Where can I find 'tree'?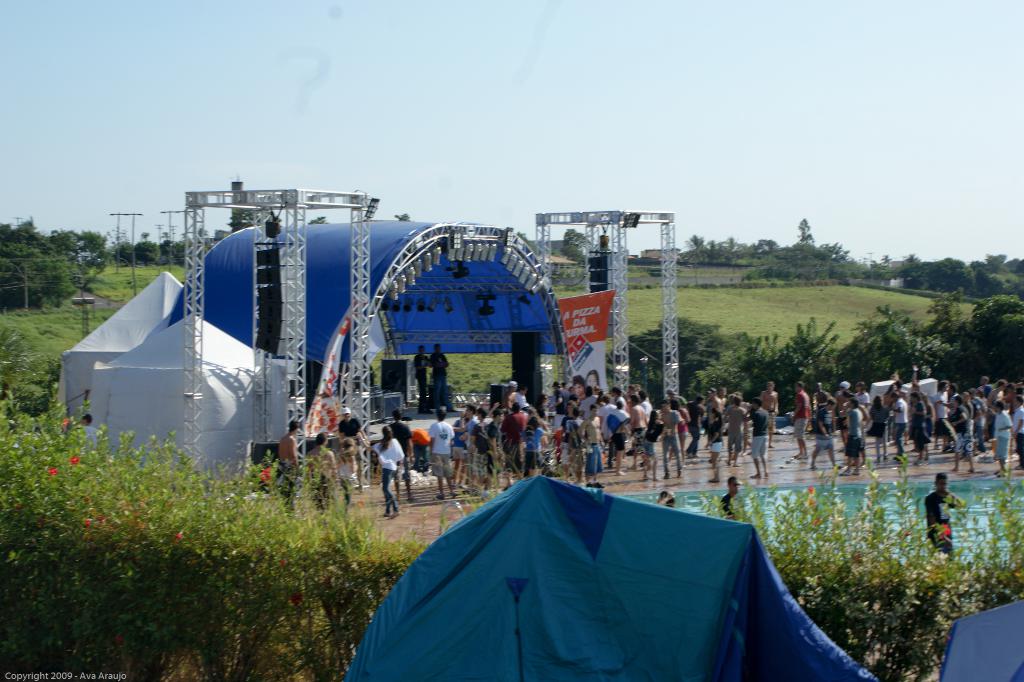
You can find it at left=563, top=228, right=588, bottom=271.
